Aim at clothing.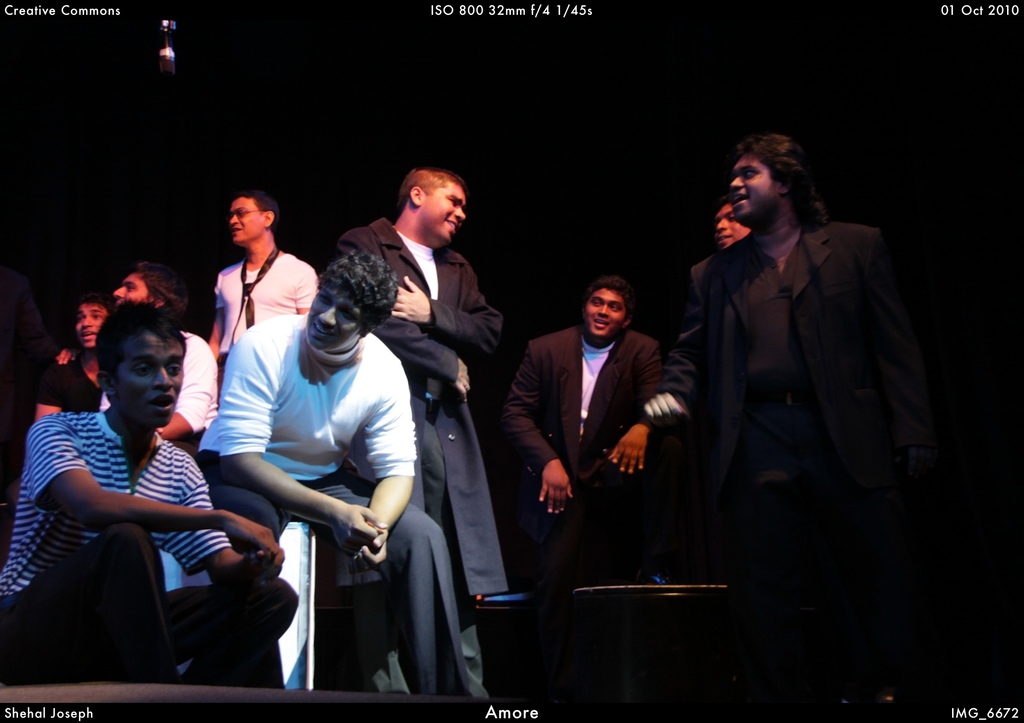
Aimed at (left=100, top=326, right=225, bottom=435).
